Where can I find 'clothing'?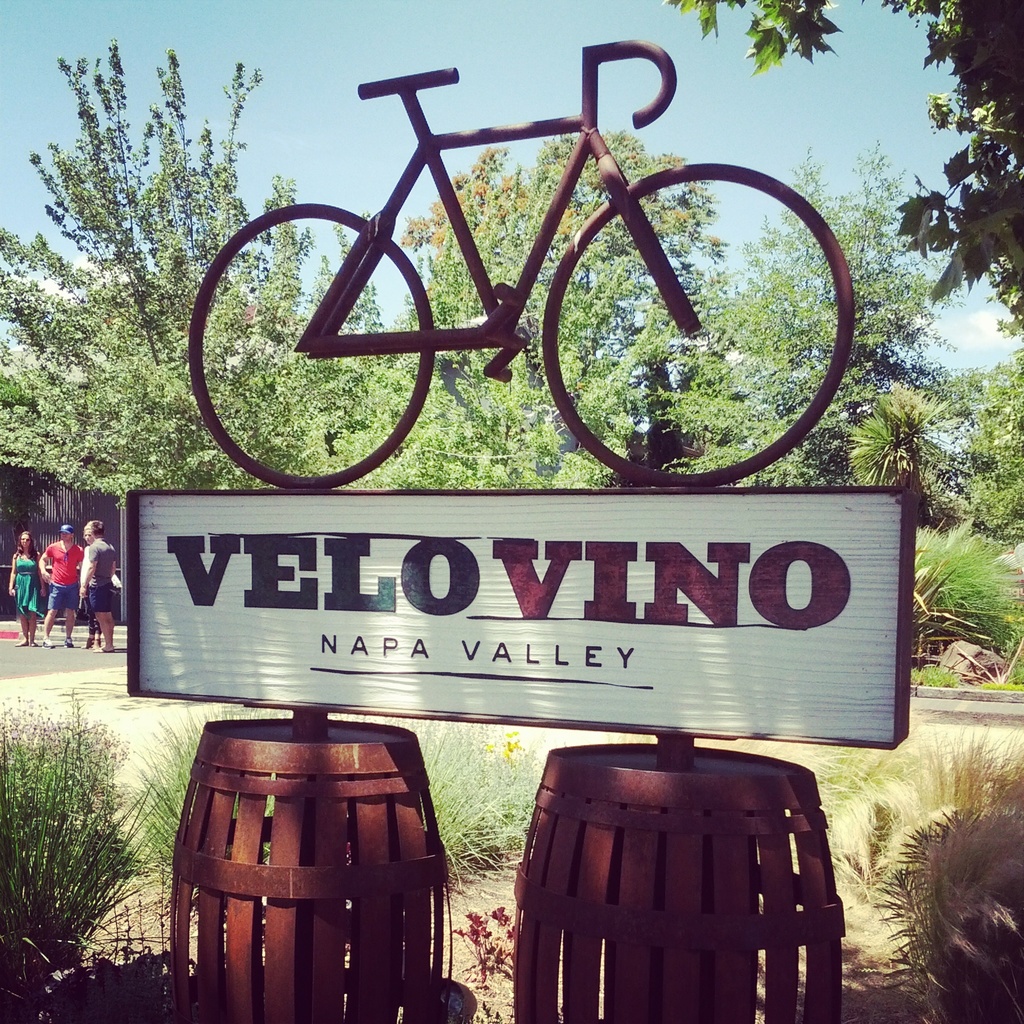
You can find it at x1=10 y1=554 x2=45 y2=618.
